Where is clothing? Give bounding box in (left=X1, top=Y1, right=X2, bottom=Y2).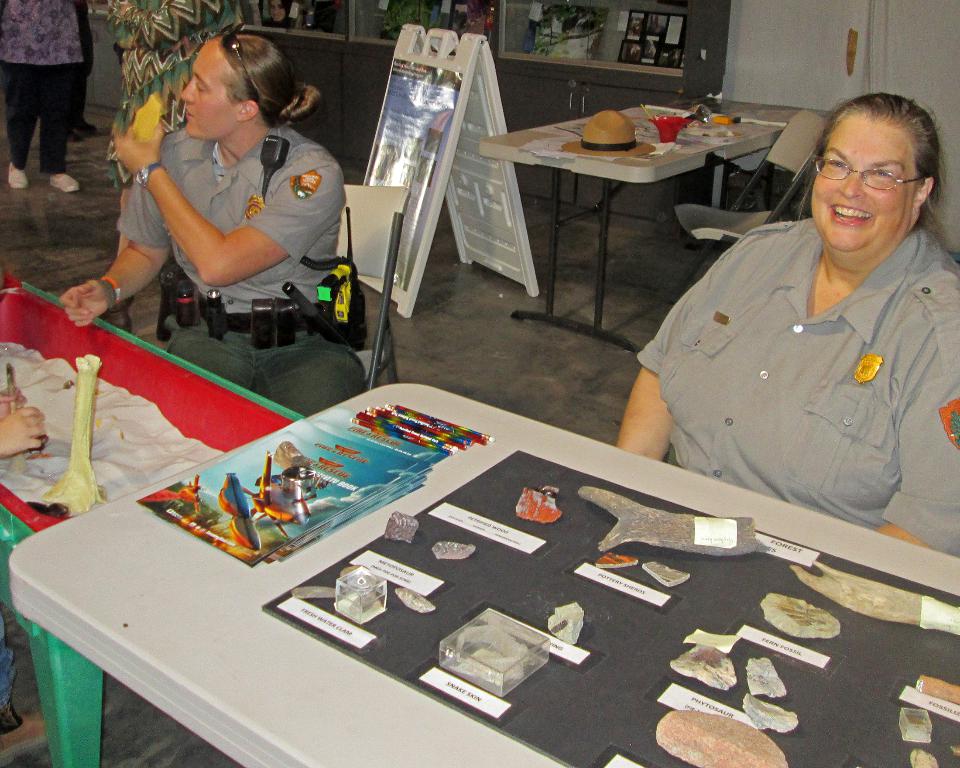
(left=107, top=0, right=245, bottom=128).
